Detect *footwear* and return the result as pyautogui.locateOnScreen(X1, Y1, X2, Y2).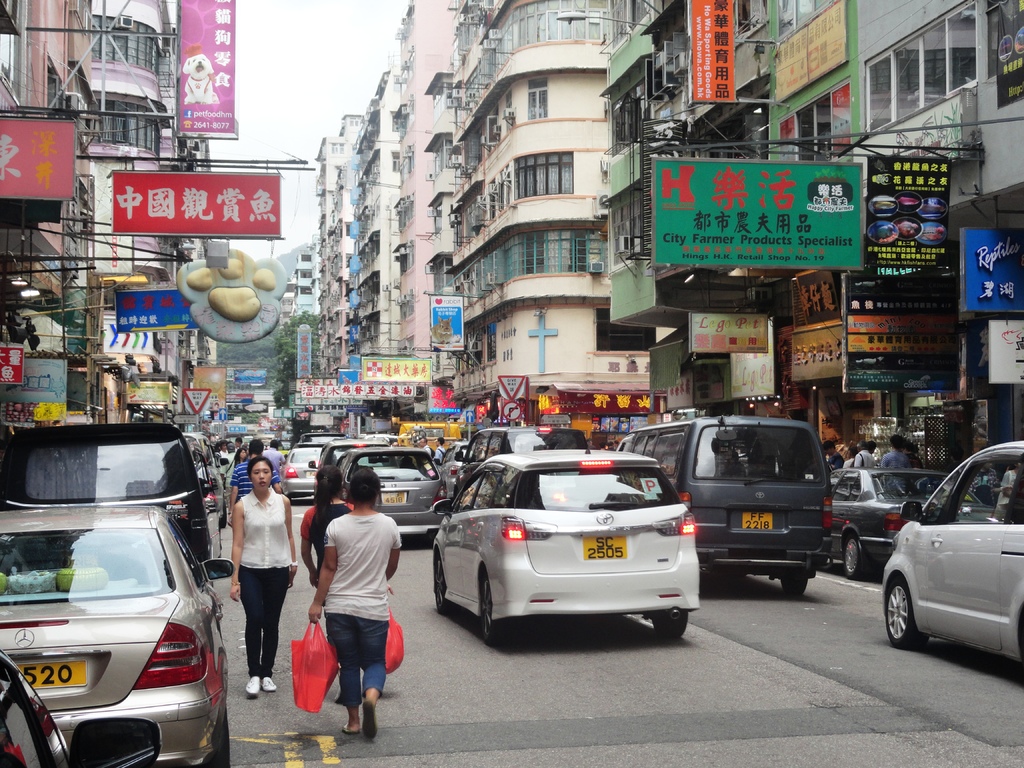
pyautogui.locateOnScreen(246, 678, 260, 692).
